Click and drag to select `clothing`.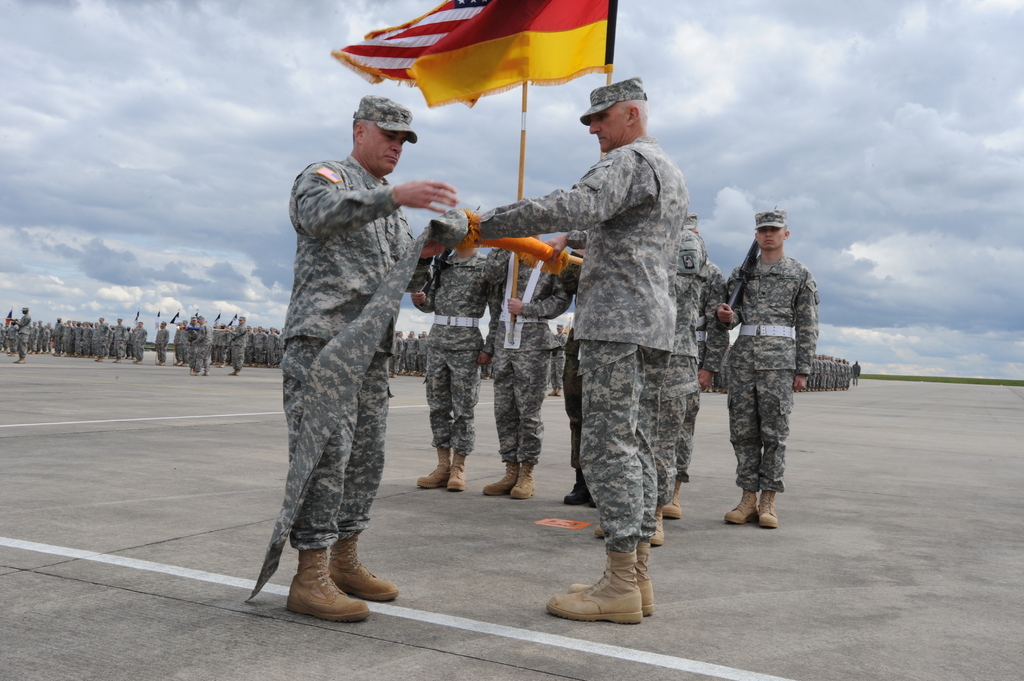
Selection: [413,244,496,453].
